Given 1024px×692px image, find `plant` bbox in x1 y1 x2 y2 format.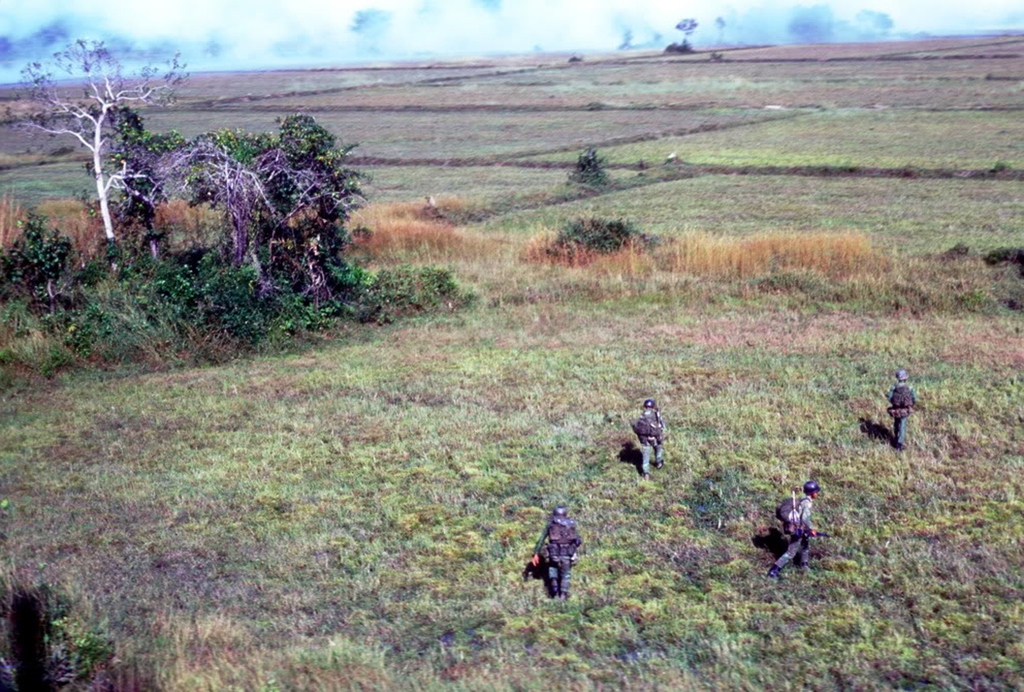
275 104 379 309.
